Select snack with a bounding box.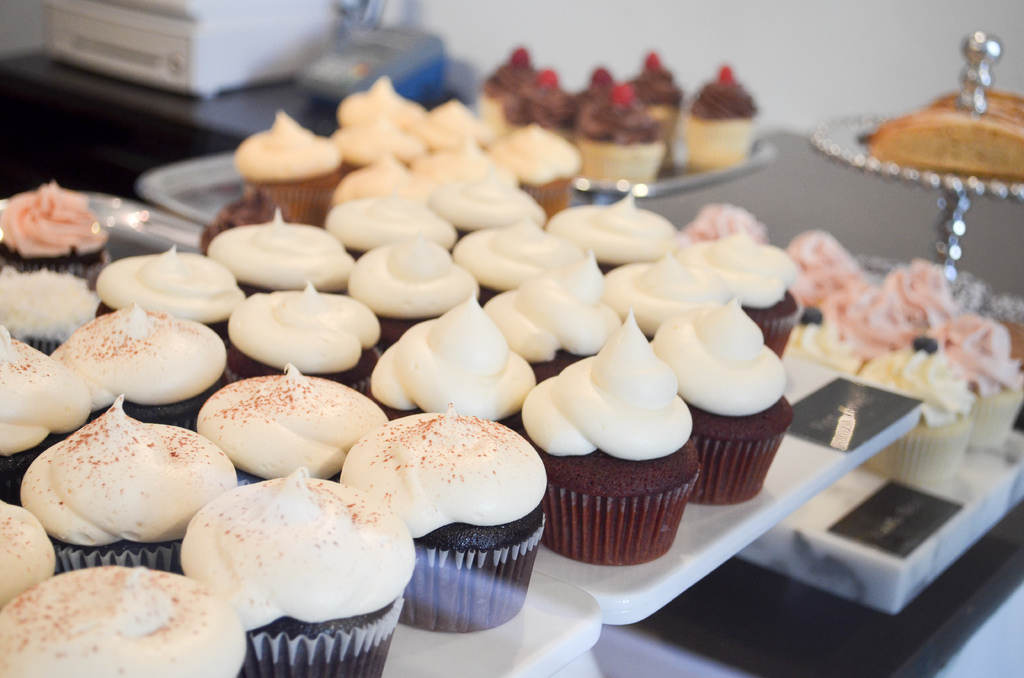
bbox(522, 309, 698, 566).
